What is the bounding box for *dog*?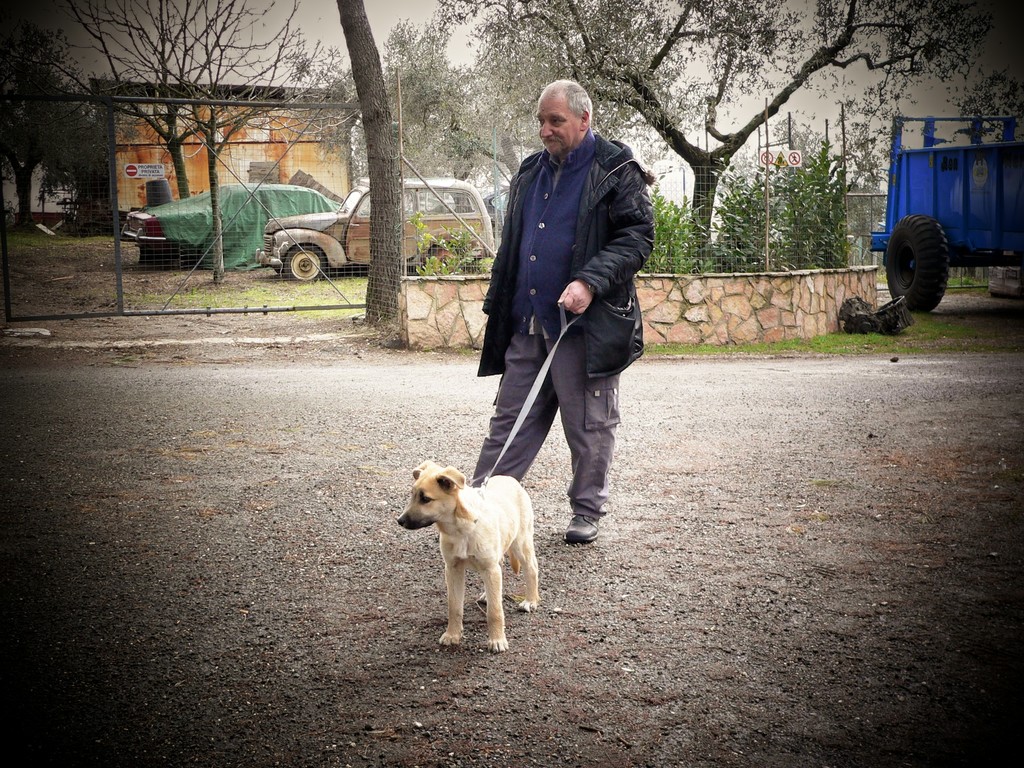
393/461/541/653.
